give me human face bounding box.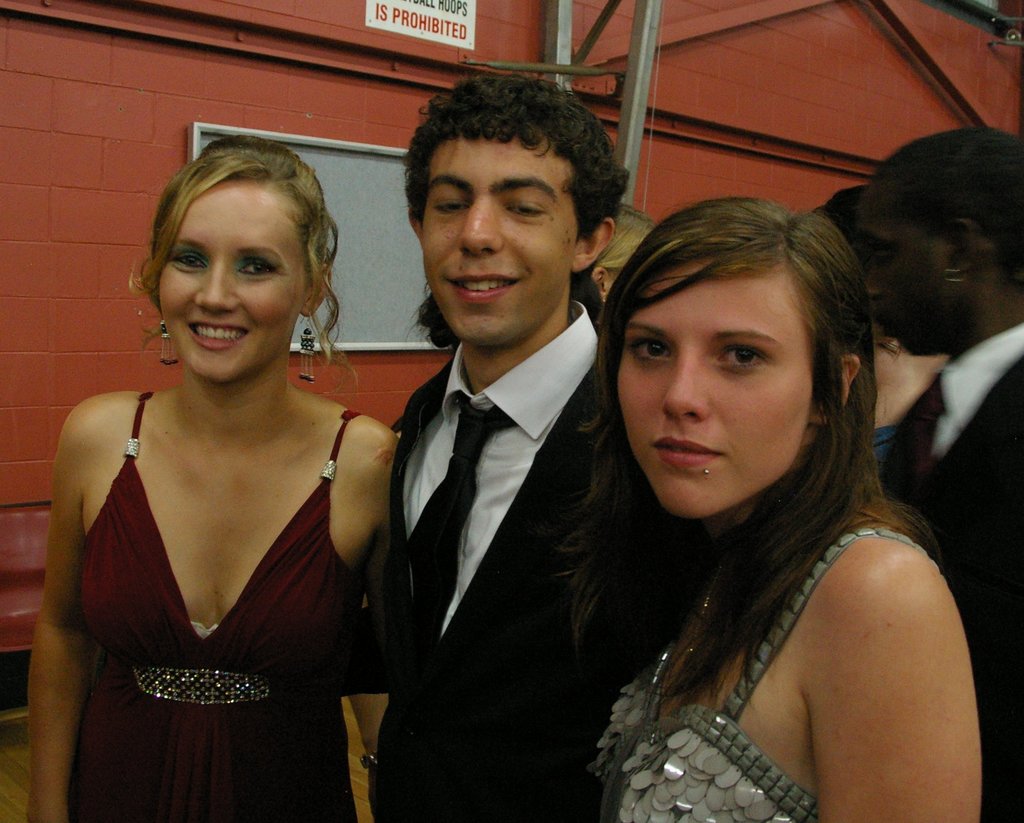
box=[157, 178, 307, 383].
